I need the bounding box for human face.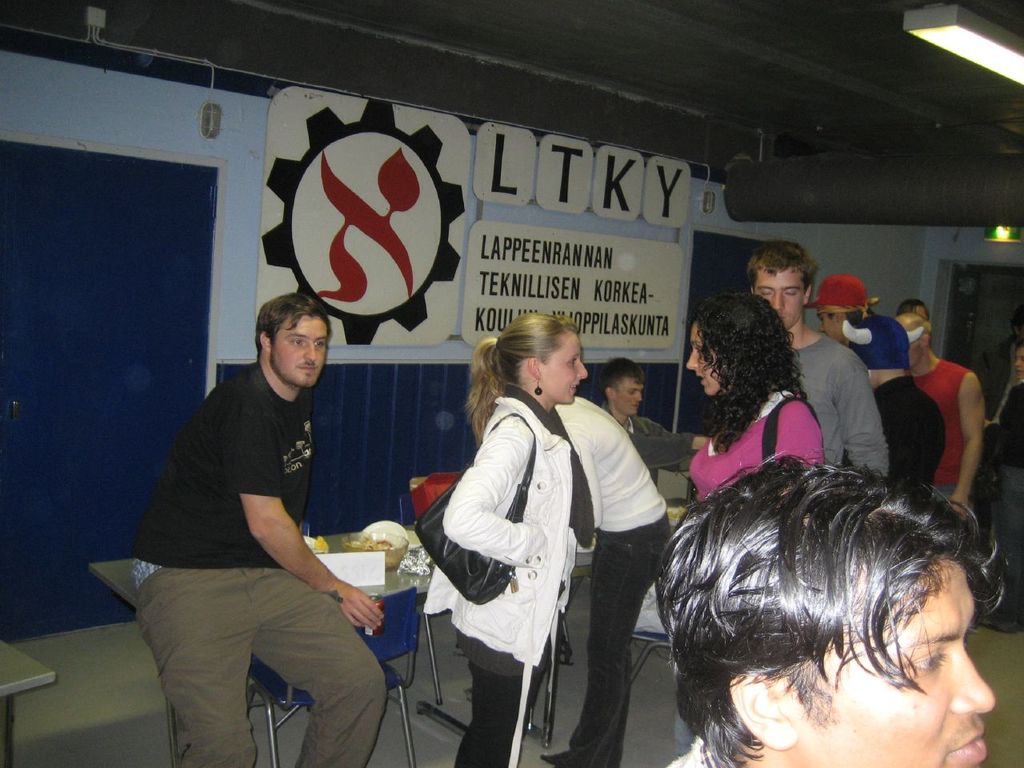
Here it is: bbox=[752, 266, 808, 334].
